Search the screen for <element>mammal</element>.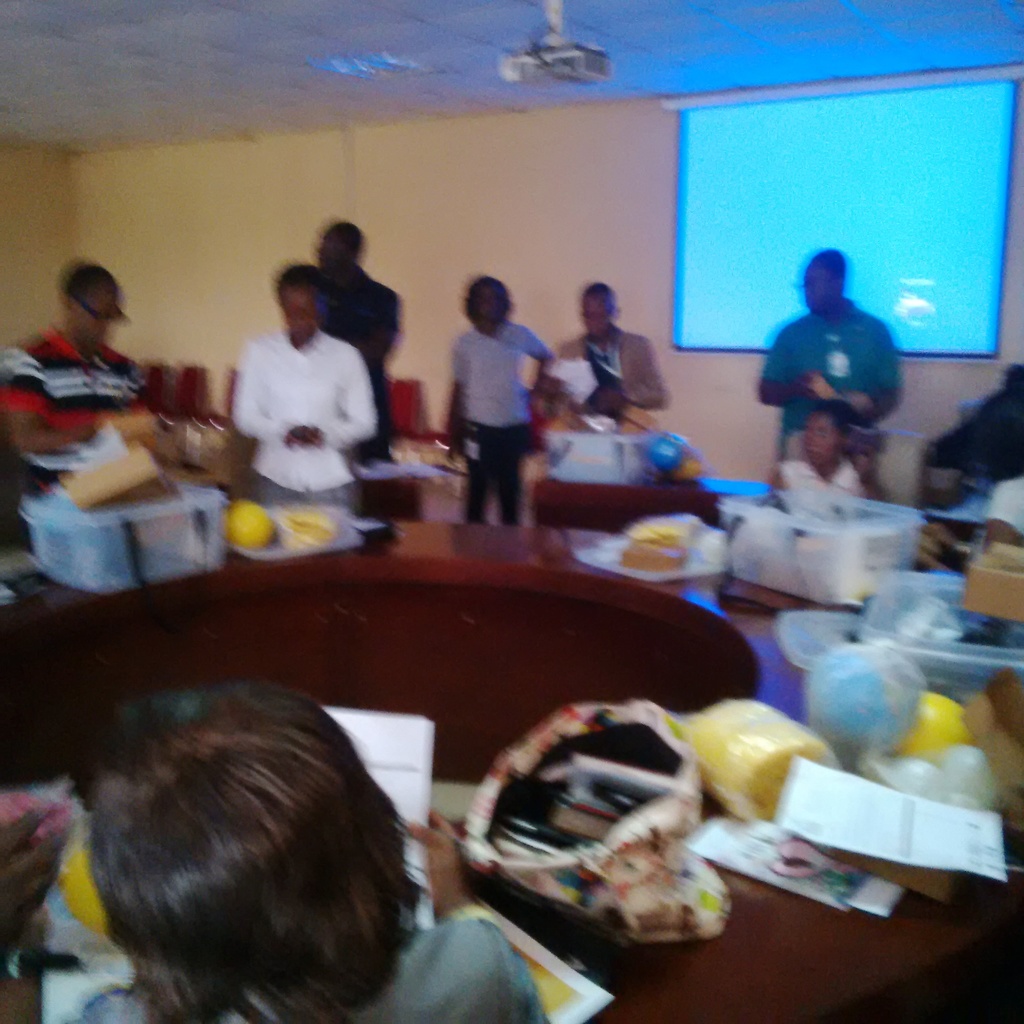
Found at 225/267/372/503.
